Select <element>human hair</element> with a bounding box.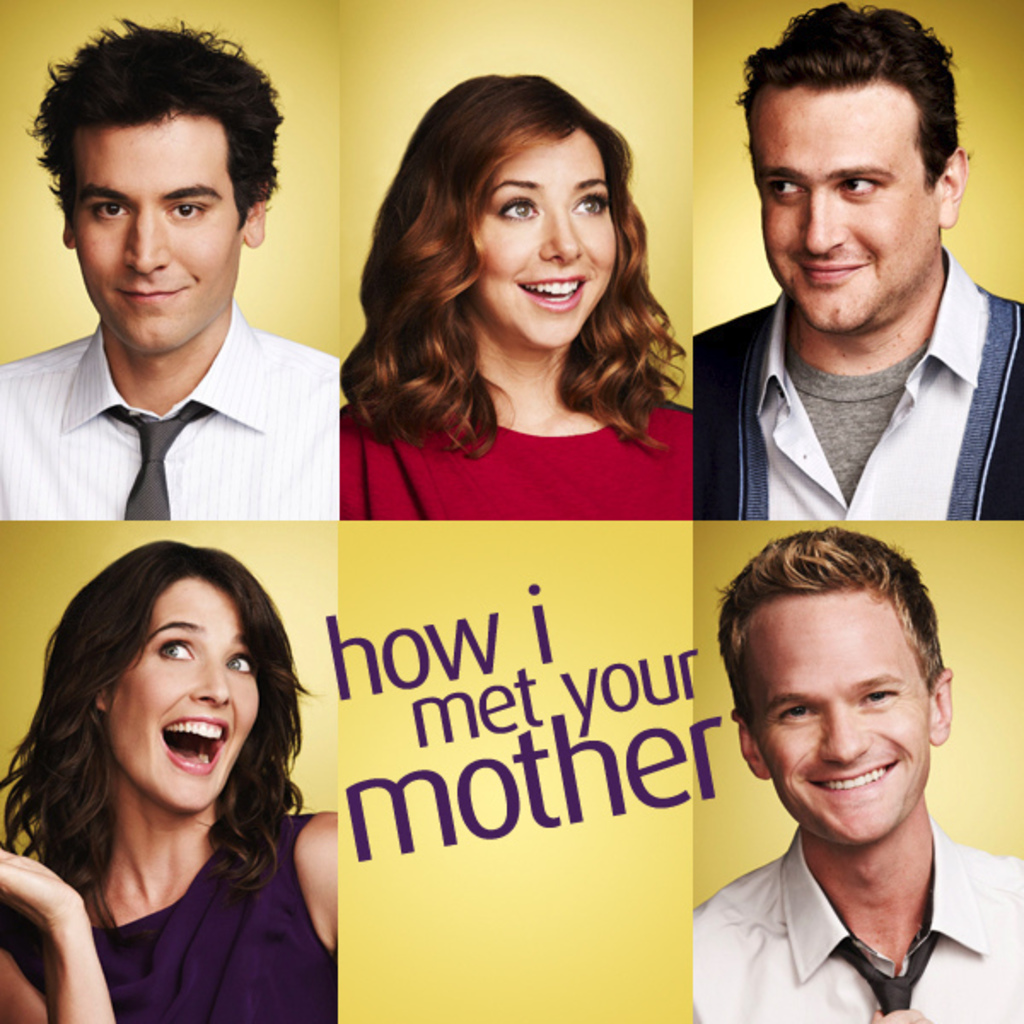
713,527,940,695.
